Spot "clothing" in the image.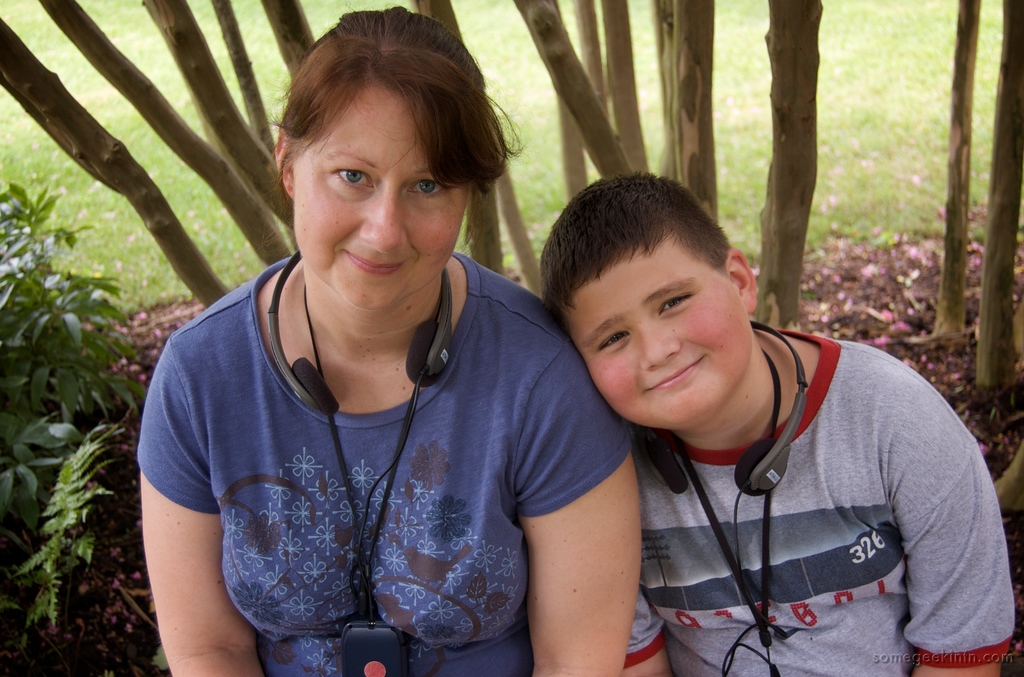
"clothing" found at left=629, top=327, right=1014, bottom=676.
